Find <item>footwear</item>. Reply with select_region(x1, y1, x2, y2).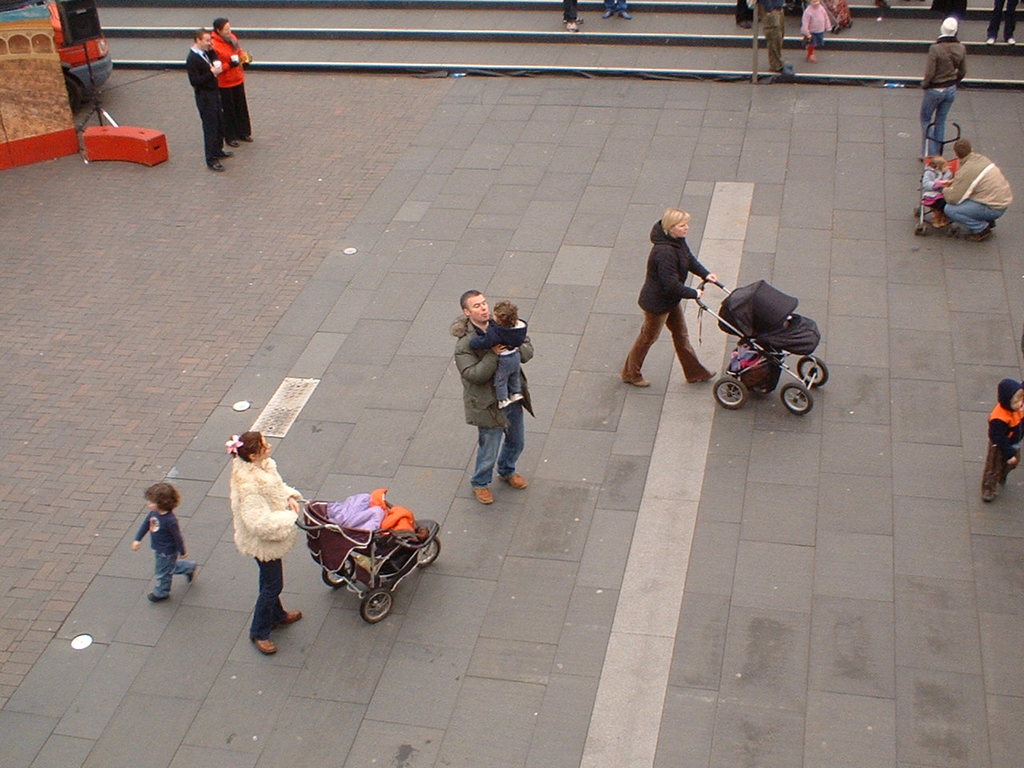
select_region(474, 486, 488, 506).
